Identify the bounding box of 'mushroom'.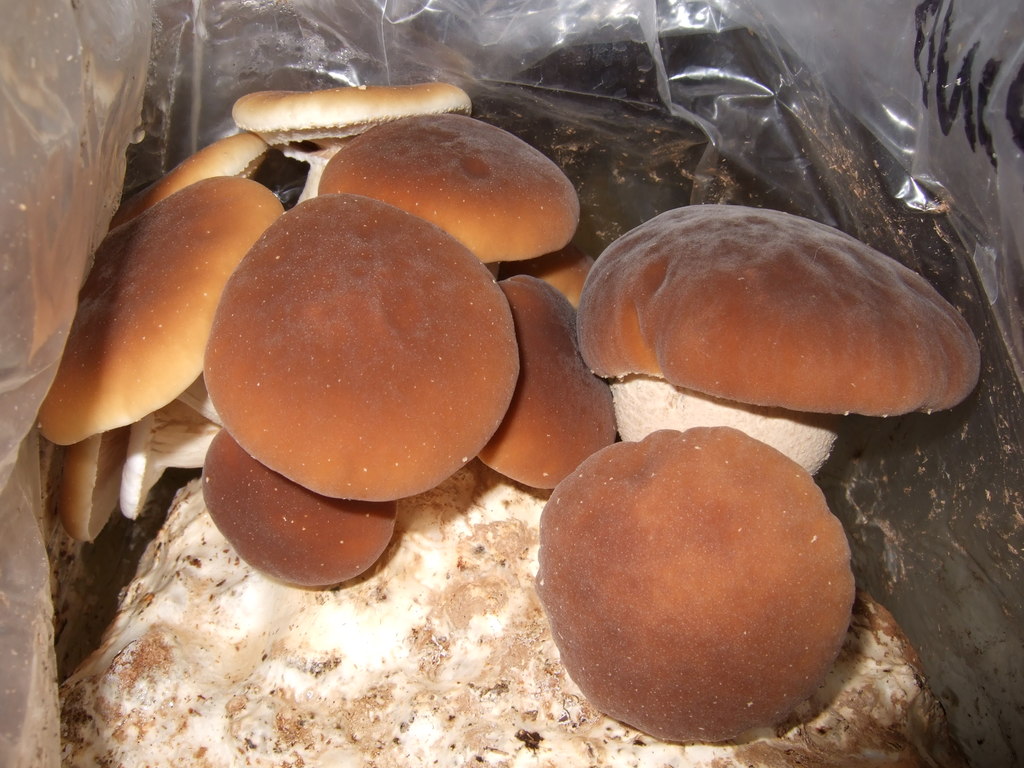
locate(472, 275, 624, 497).
